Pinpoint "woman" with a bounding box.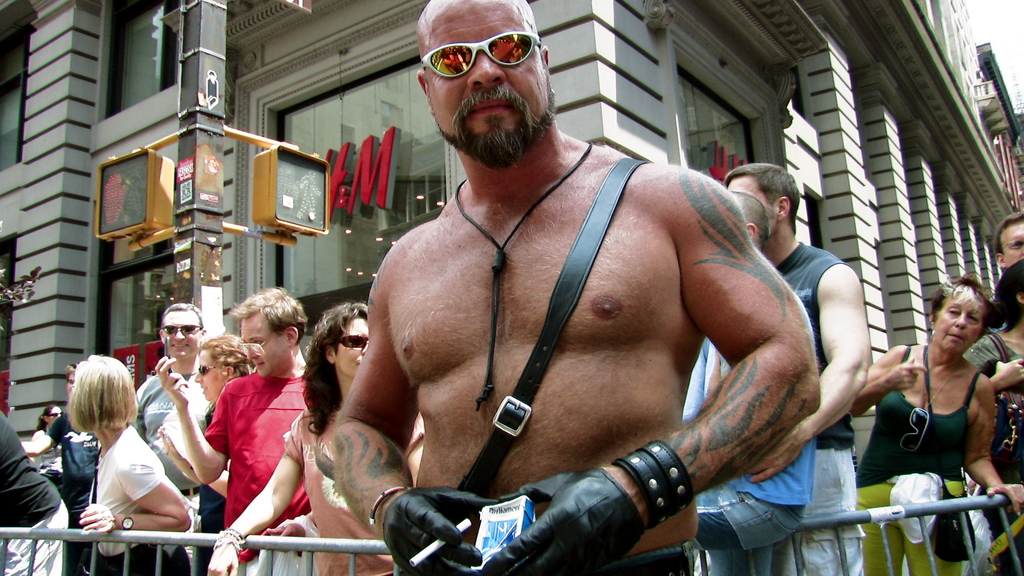
bbox=[962, 262, 1023, 575].
